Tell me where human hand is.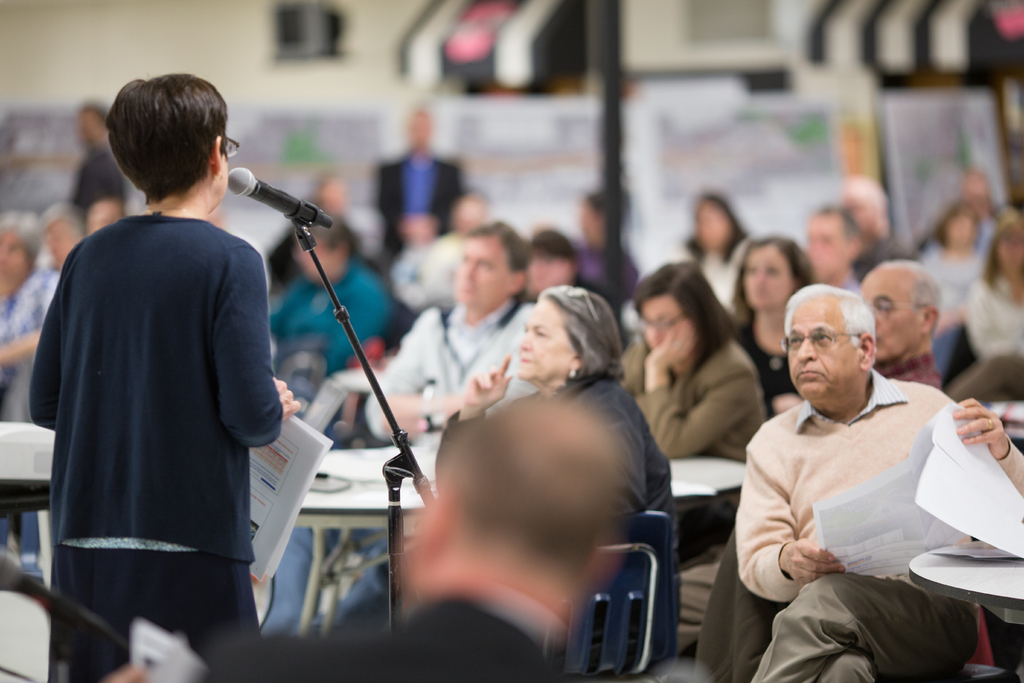
human hand is at (x1=273, y1=377, x2=301, y2=420).
